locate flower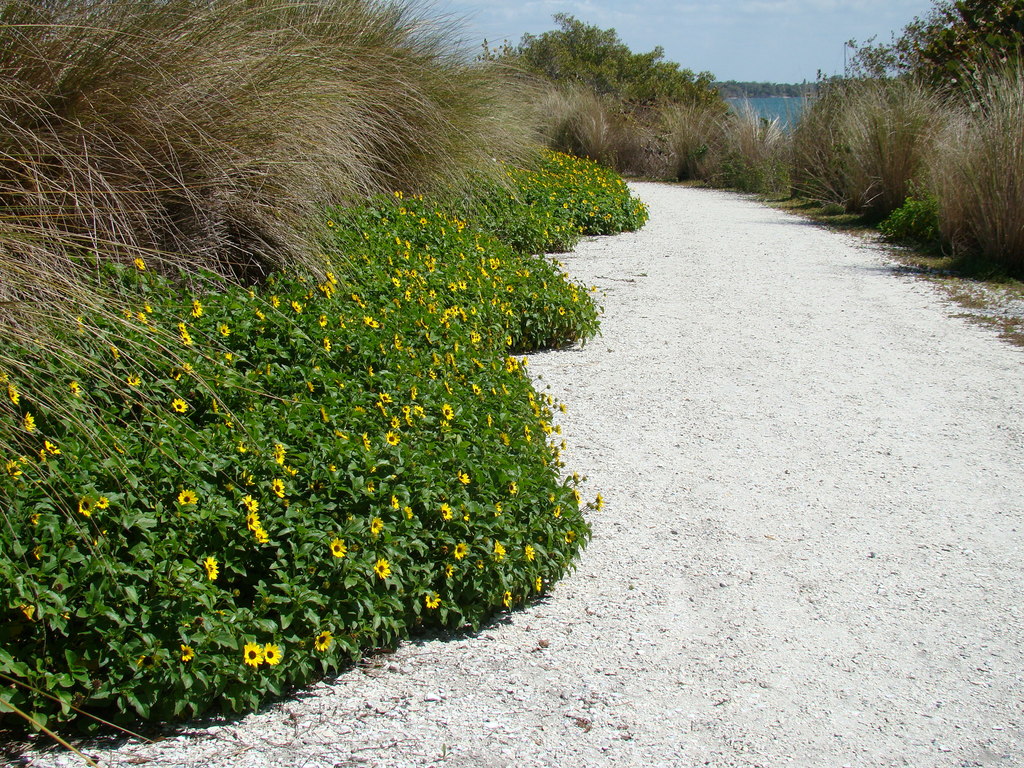
<bbox>8, 382, 22, 406</bbox>
